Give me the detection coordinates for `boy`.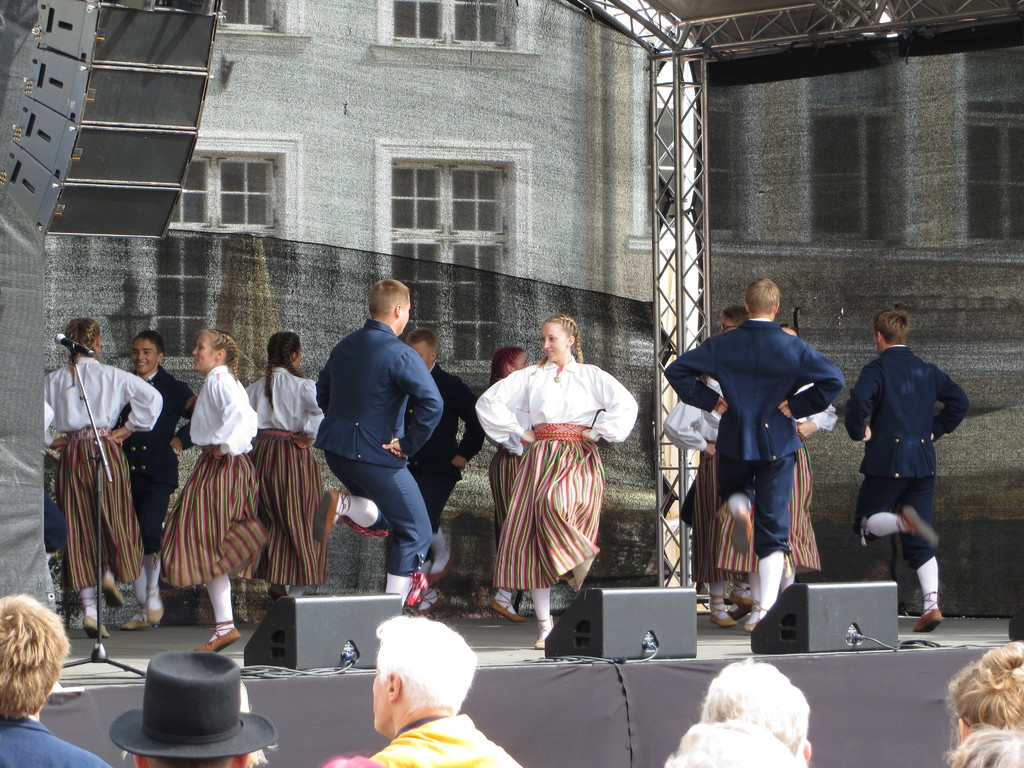
<box>401,328,486,610</box>.
